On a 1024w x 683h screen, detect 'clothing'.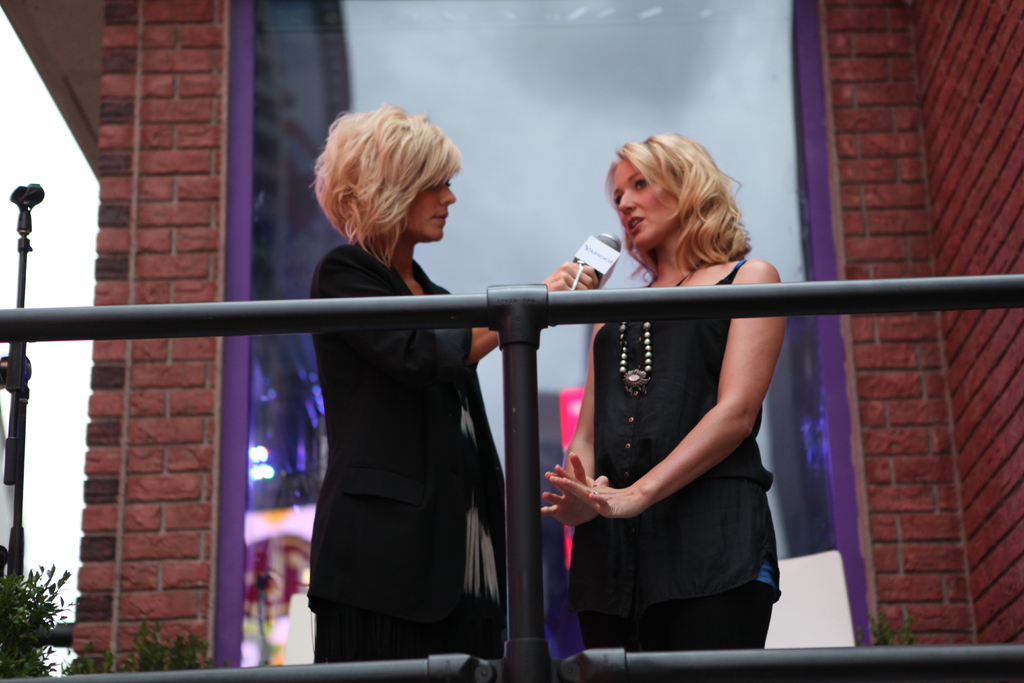
select_region(538, 260, 803, 643).
